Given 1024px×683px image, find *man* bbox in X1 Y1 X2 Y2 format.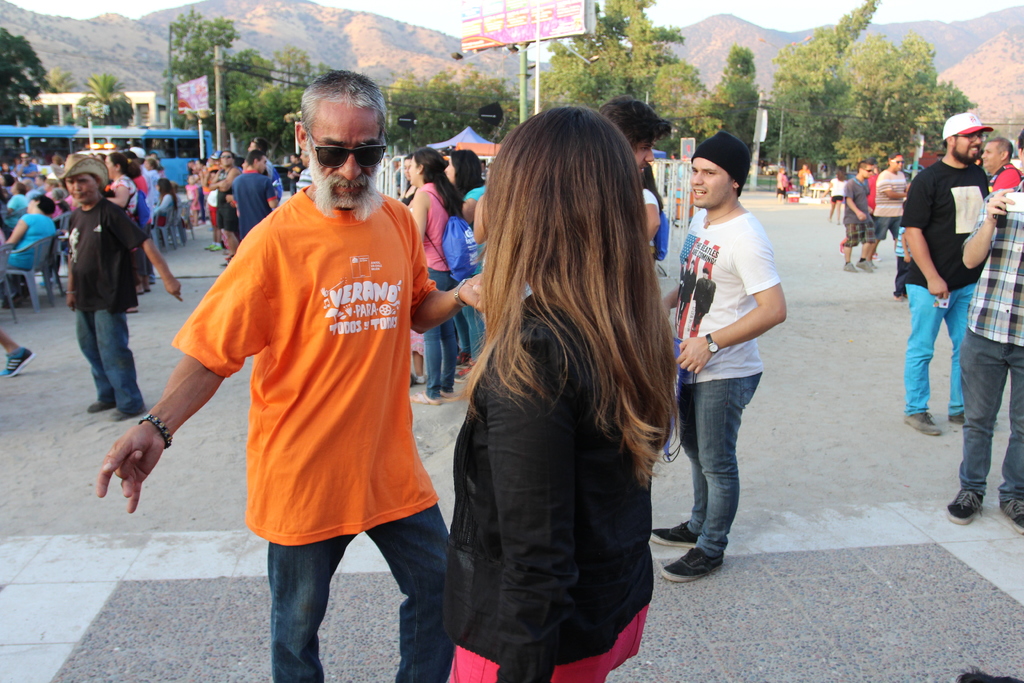
72 152 184 419.
